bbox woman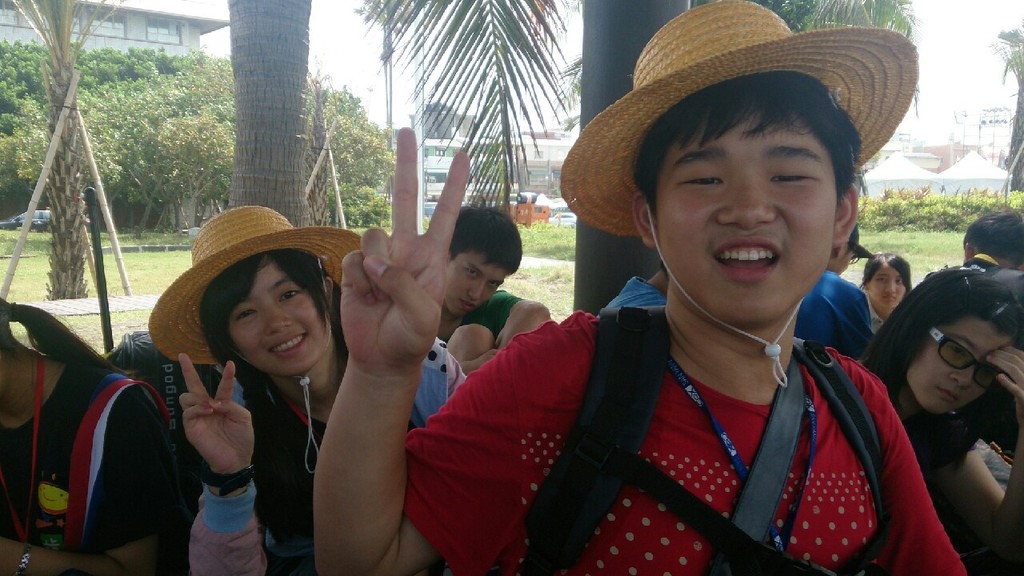
detection(861, 256, 1023, 575)
